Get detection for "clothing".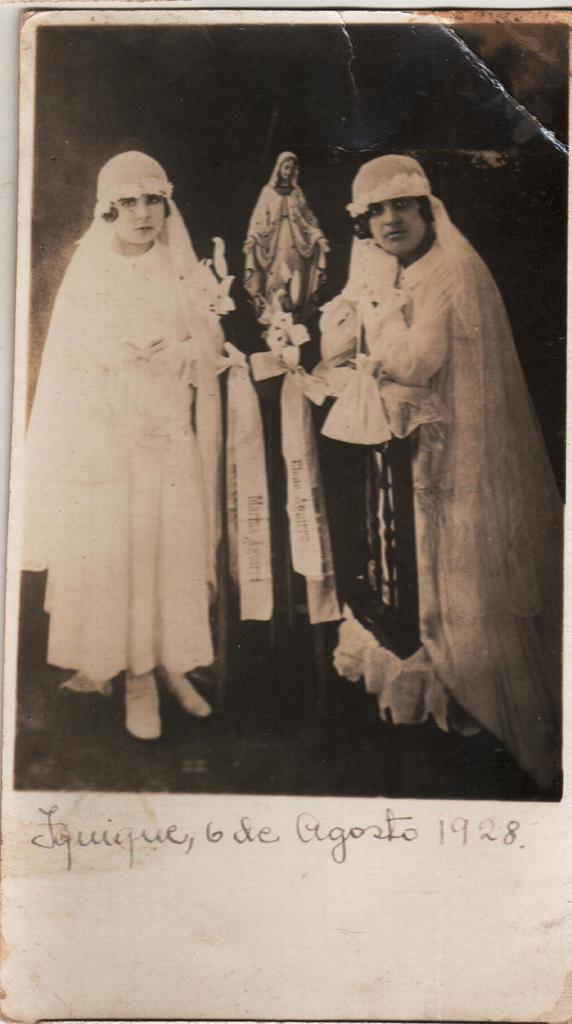
Detection: 243,155,331,316.
